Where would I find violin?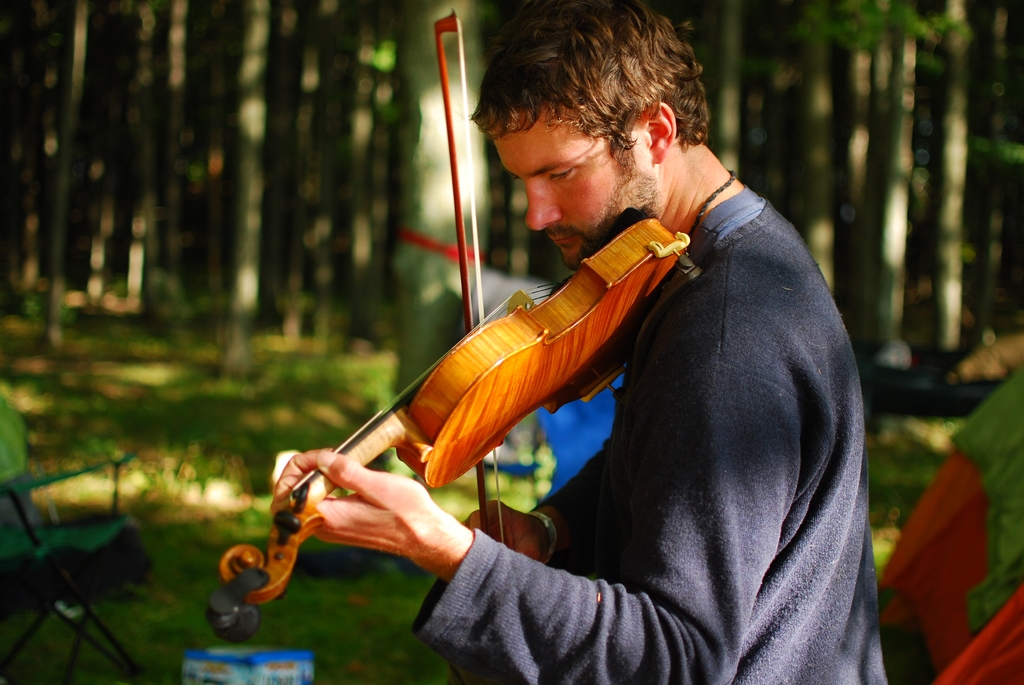
At [242,180,721,573].
